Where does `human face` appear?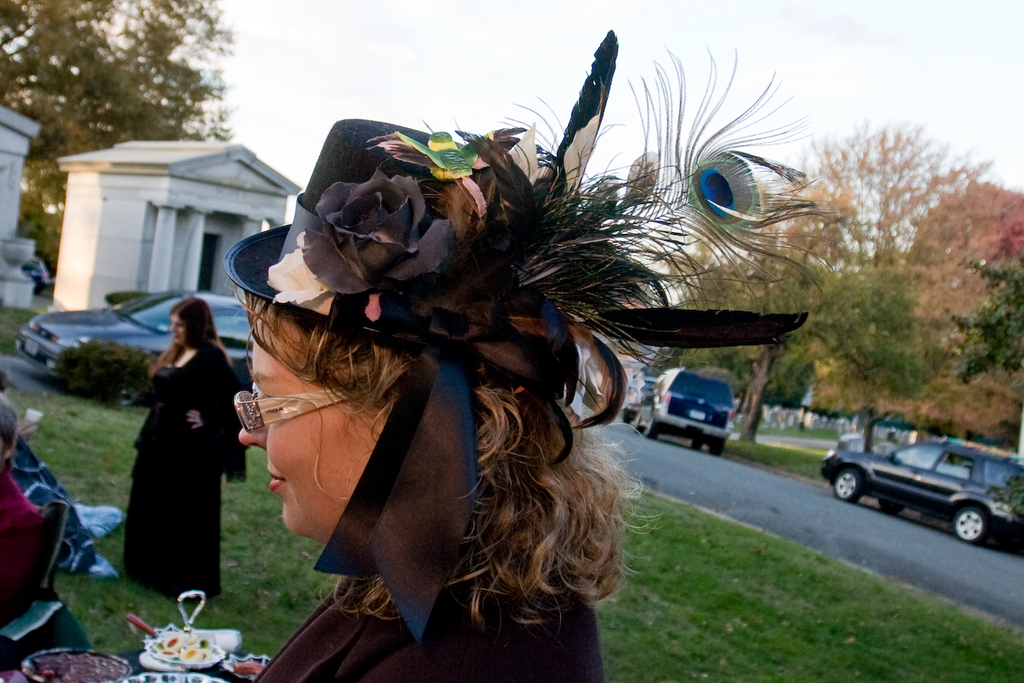
Appears at x1=236, y1=317, x2=376, y2=532.
